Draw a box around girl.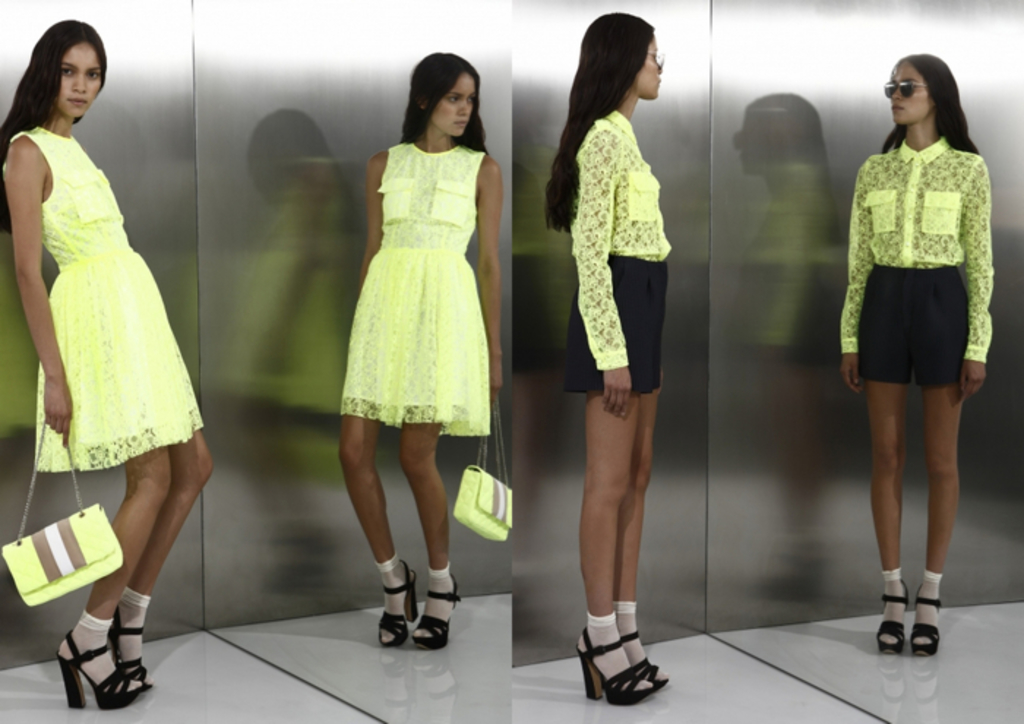
locate(546, 10, 673, 705).
